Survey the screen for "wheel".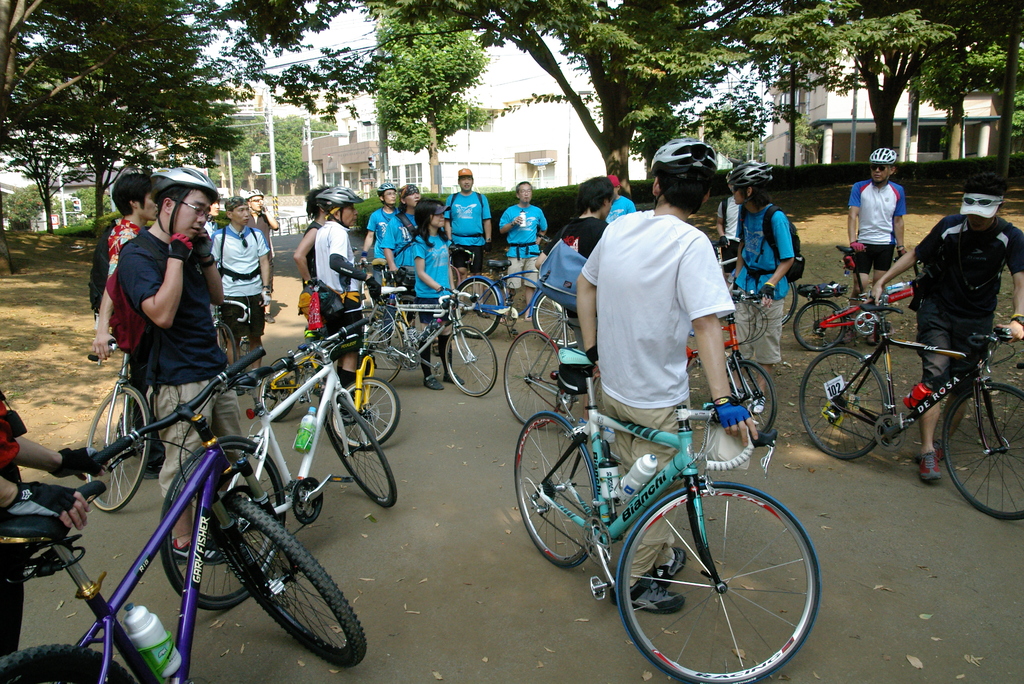
Survey found: <region>799, 350, 888, 457</region>.
